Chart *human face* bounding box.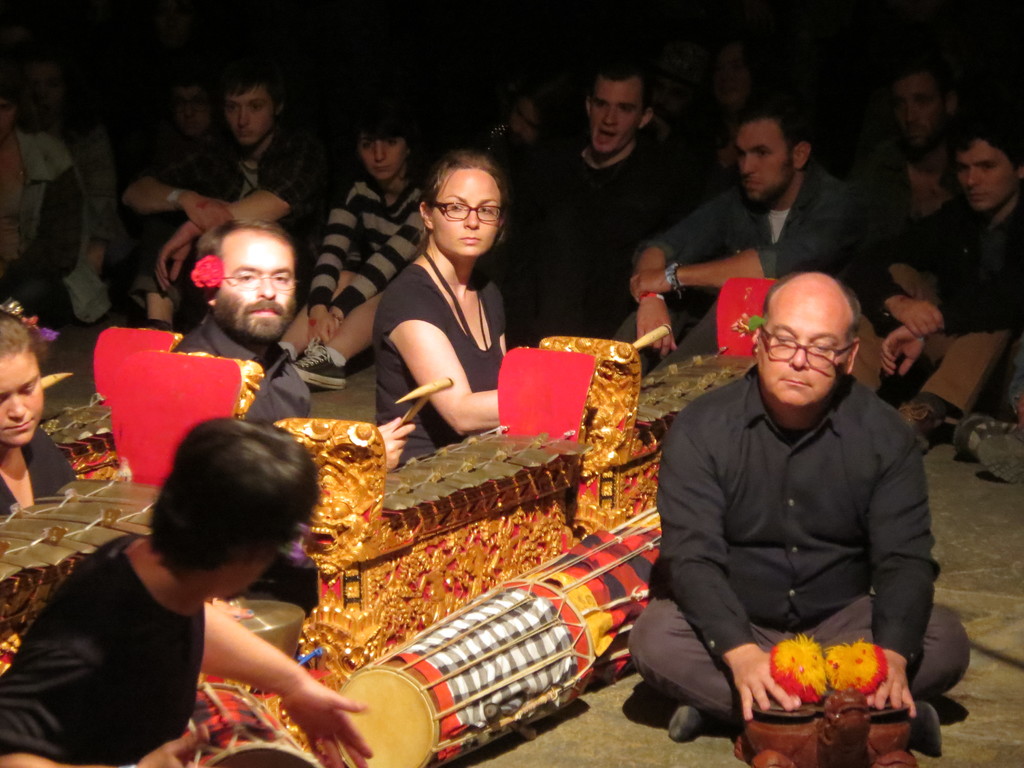
Charted: pyautogui.locateOnScreen(0, 346, 44, 447).
